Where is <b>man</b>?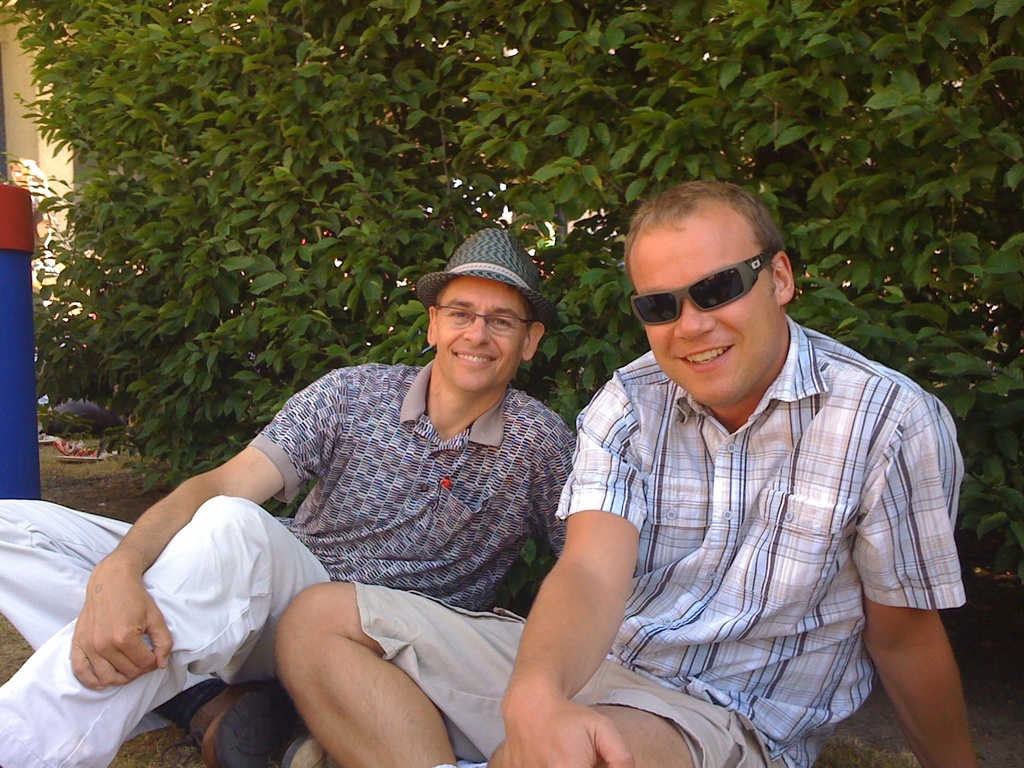
select_region(0, 224, 582, 767).
